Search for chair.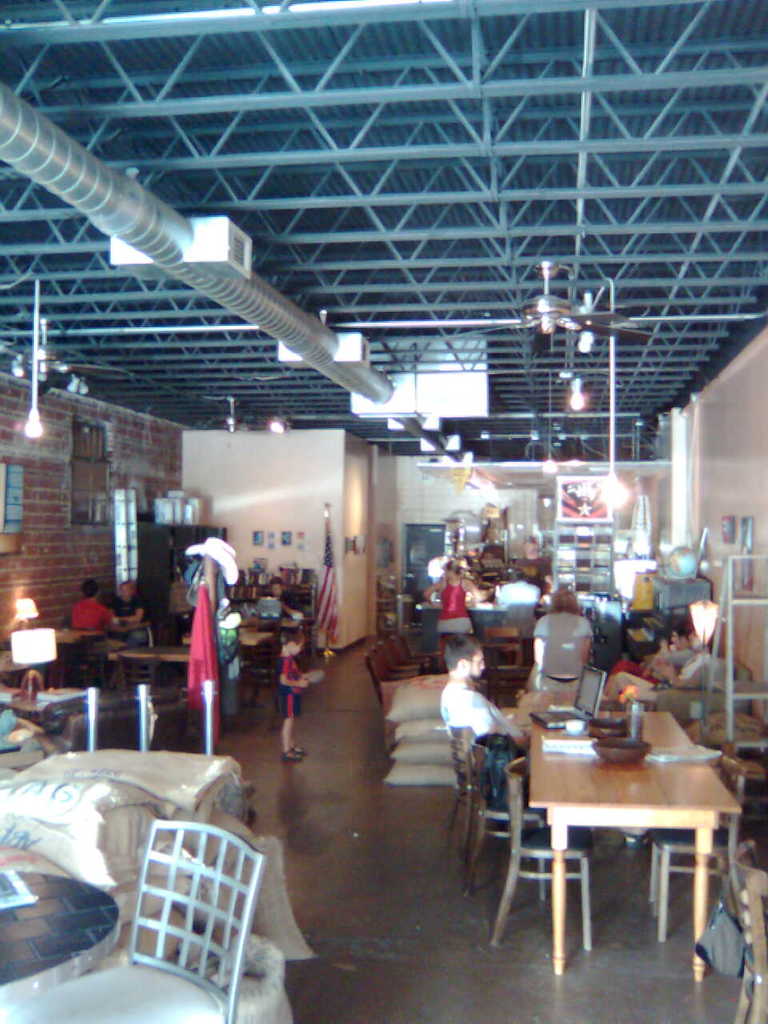
Found at (left=71, top=807, right=273, bottom=1022).
